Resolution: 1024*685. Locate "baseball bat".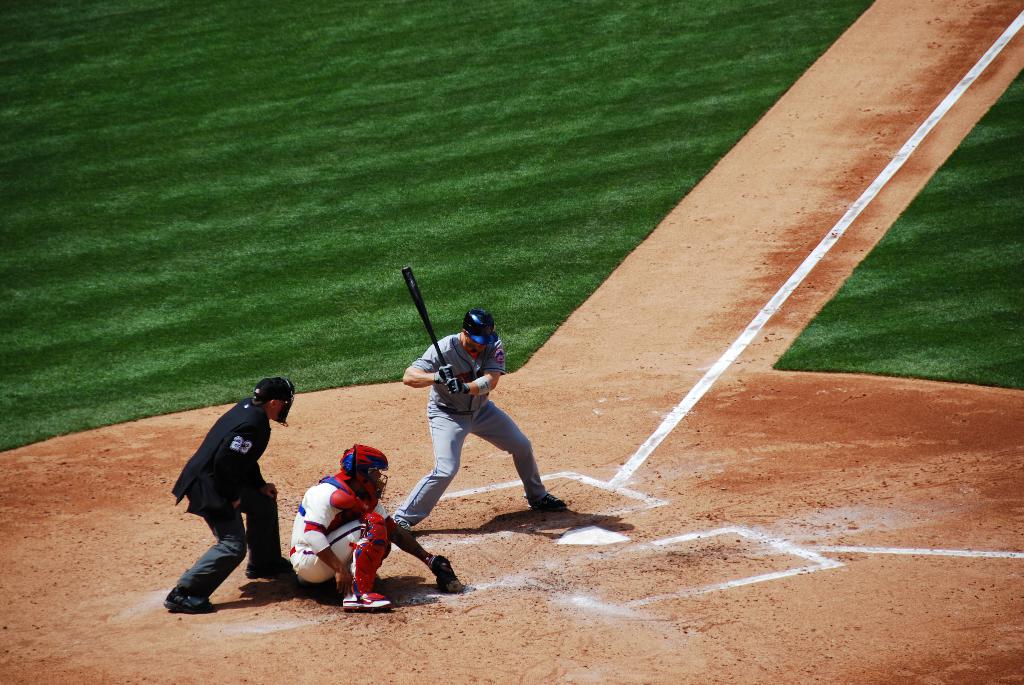
pyautogui.locateOnScreen(403, 269, 461, 399).
